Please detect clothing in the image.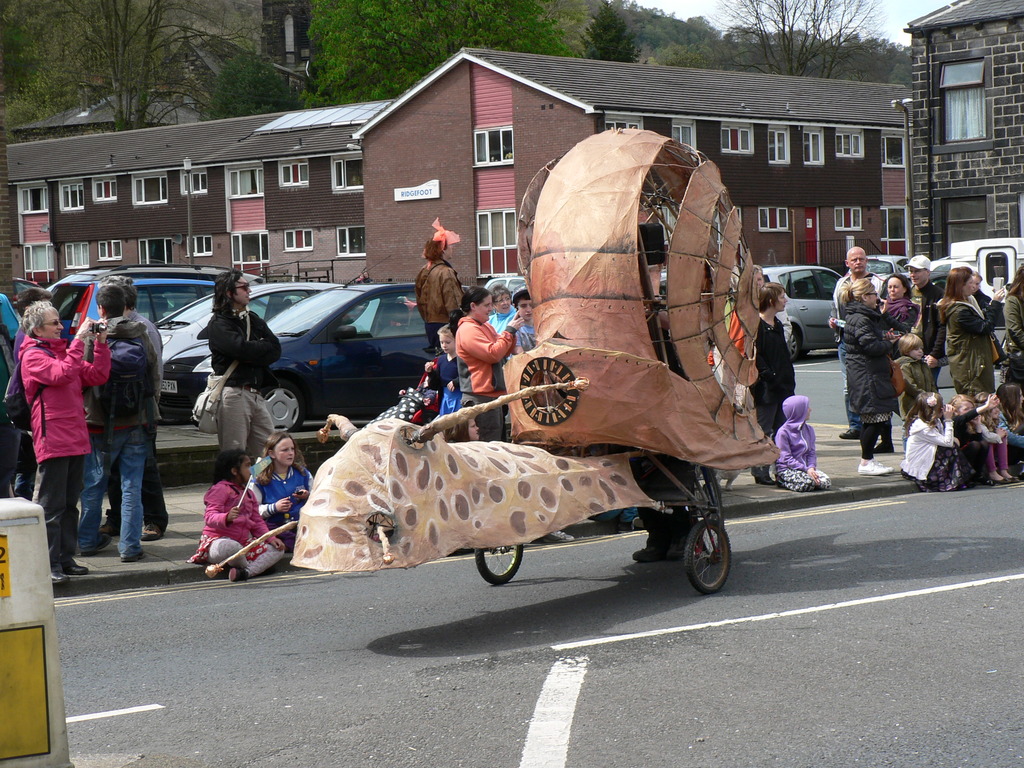
locate(950, 408, 989, 476).
